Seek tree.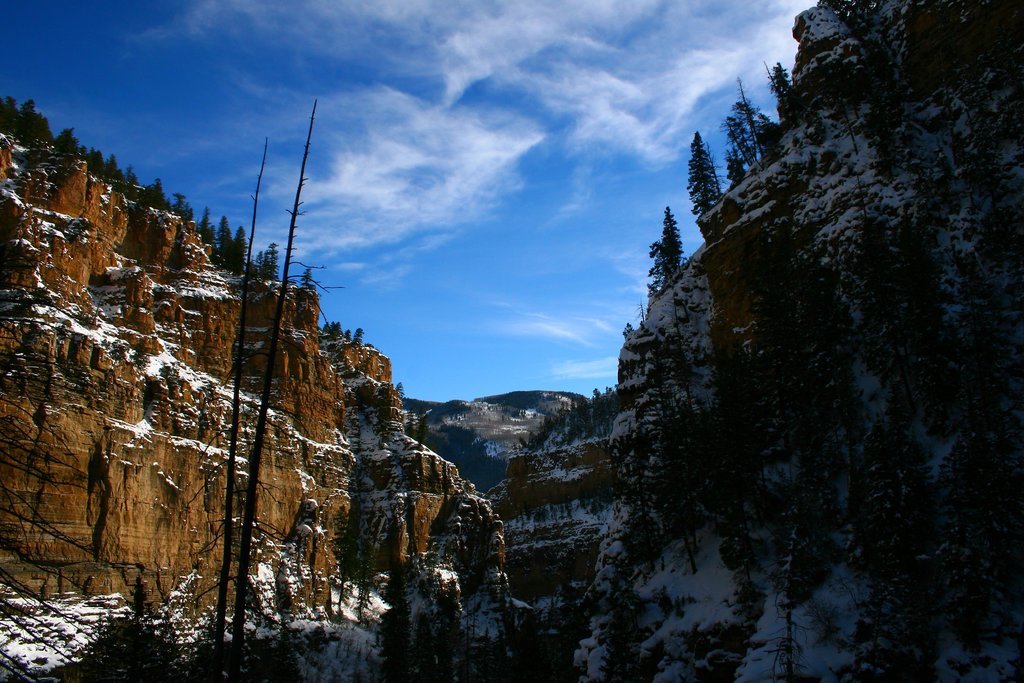
x1=649, y1=195, x2=696, y2=290.
